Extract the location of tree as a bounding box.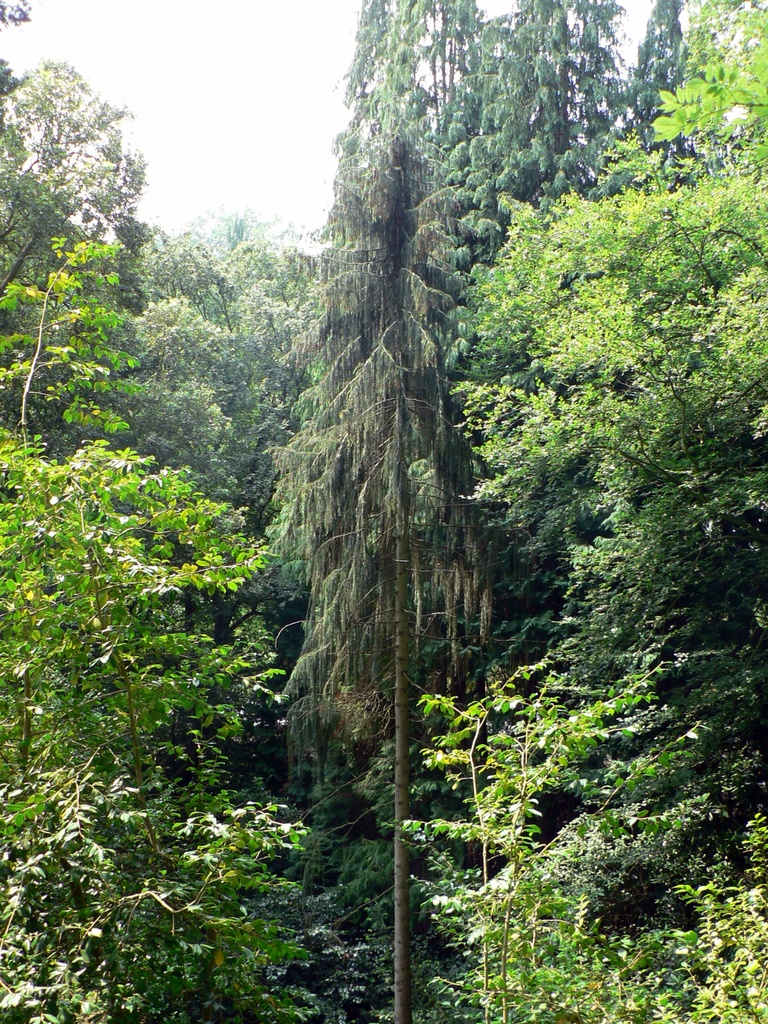
left=601, top=0, right=696, bottom=187.
